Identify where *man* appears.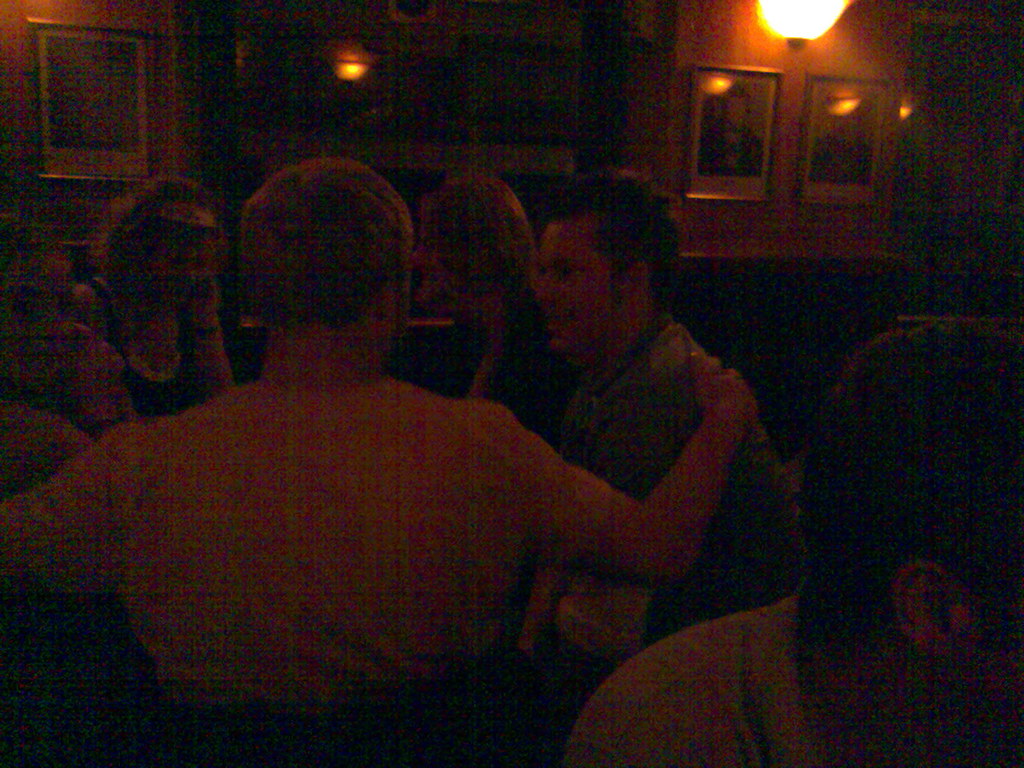
Appears at [567,314,1023,767].
